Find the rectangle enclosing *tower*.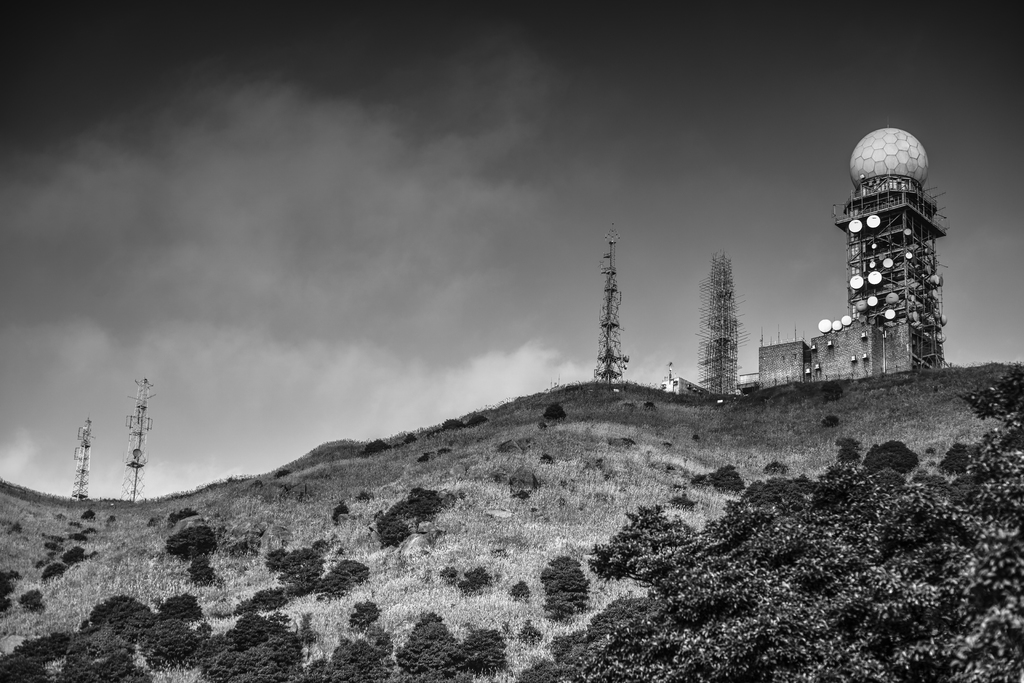
pyautogui.locateOnScreen(742, 132, 959, 379).
